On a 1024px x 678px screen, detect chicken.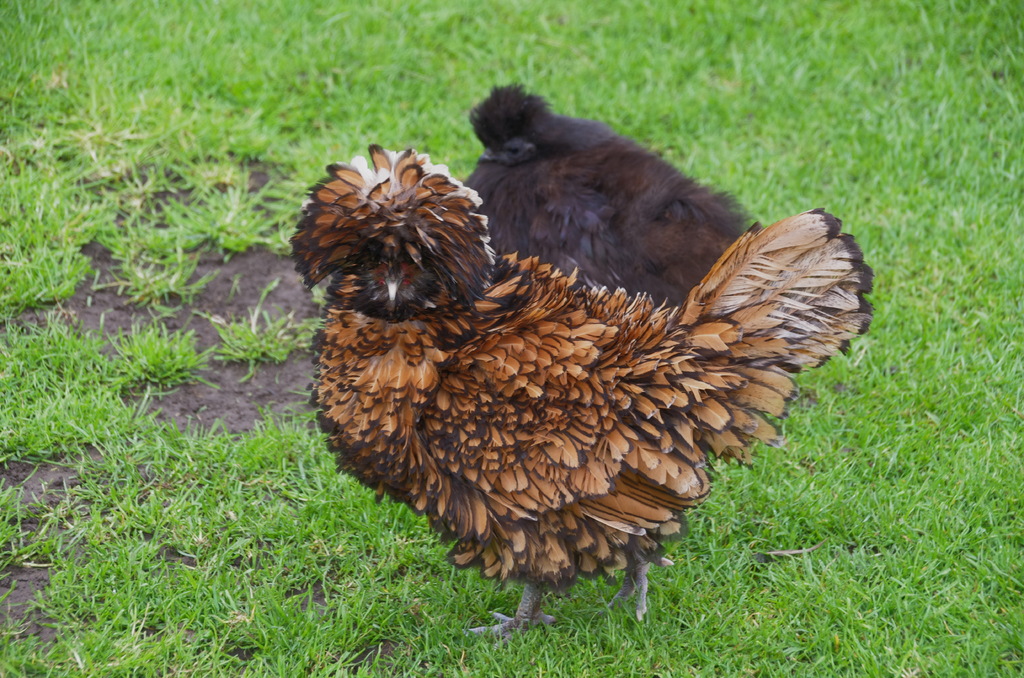
rect(303, 156, 845, 643).
